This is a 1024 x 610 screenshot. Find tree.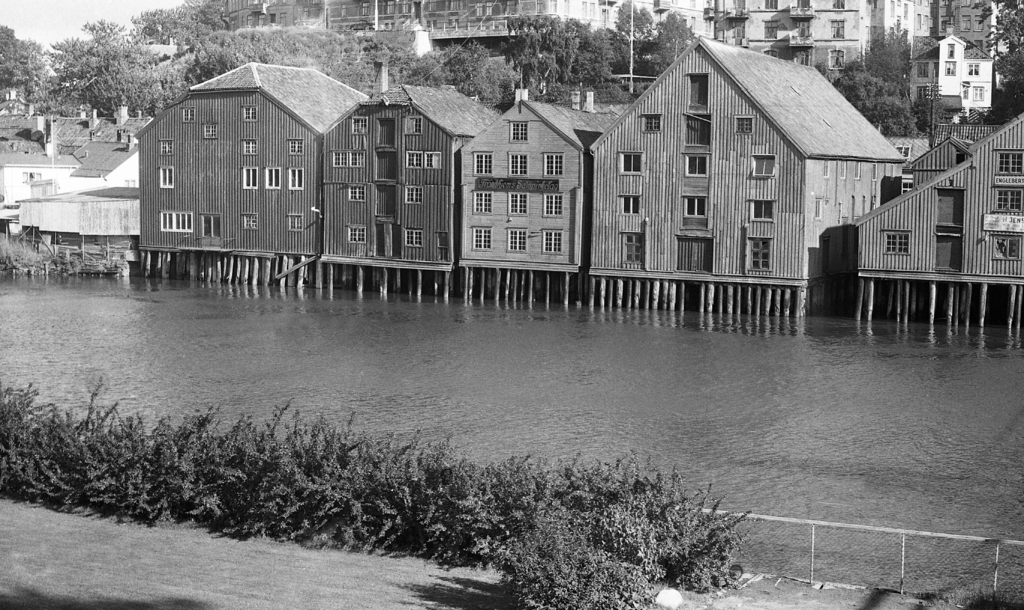
Bounding box: bbox=[839, 61, 892, 129].
